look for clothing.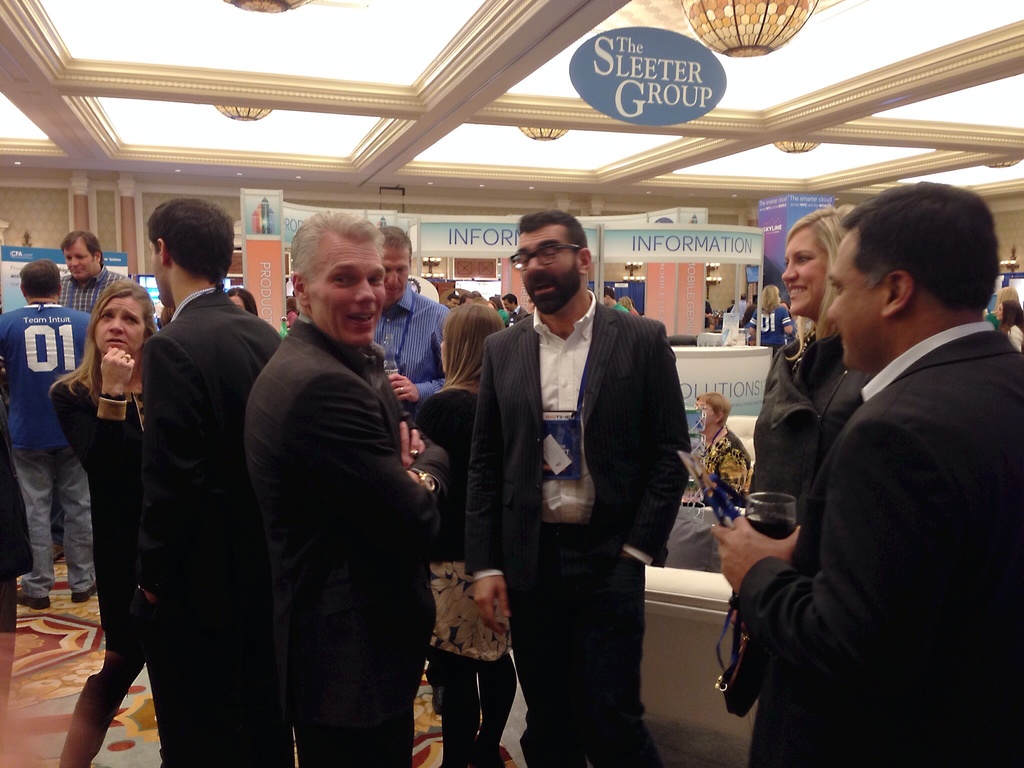
Found: detection(423, 375, 522, 766).
